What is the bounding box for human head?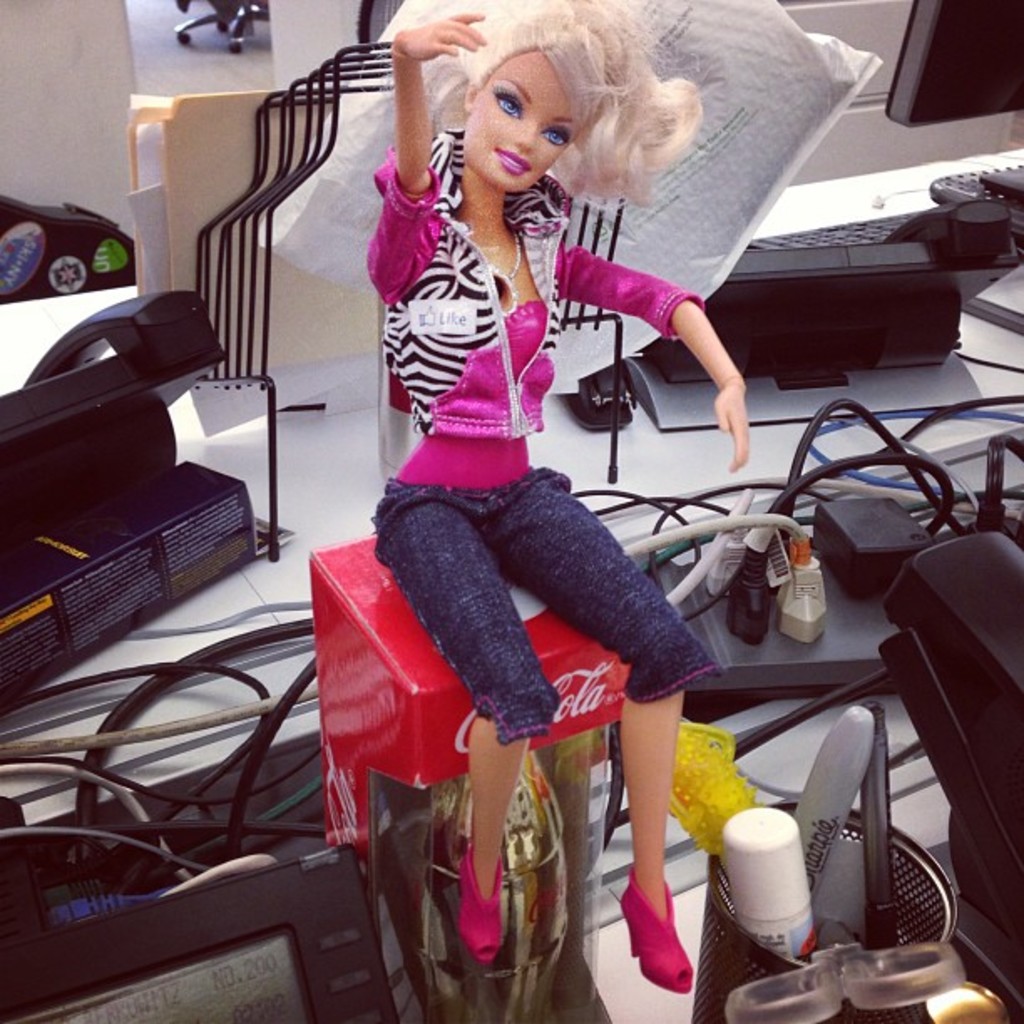
<box>437,18,659,182</box>.
